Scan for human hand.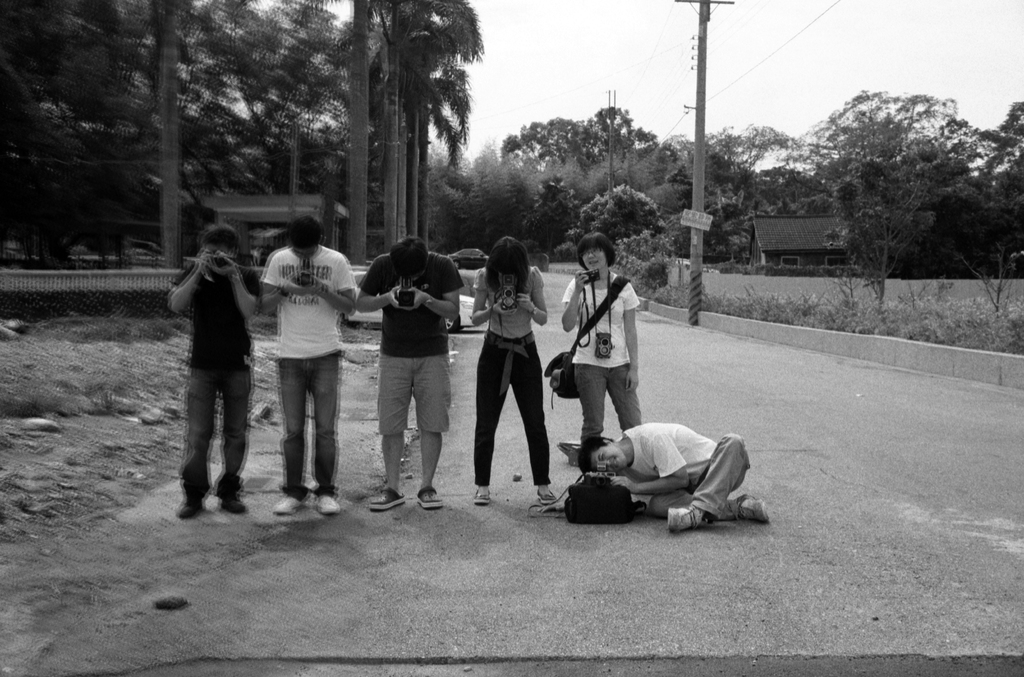
Scan result: x1=623, y1=370, x2=641, y2=392.
